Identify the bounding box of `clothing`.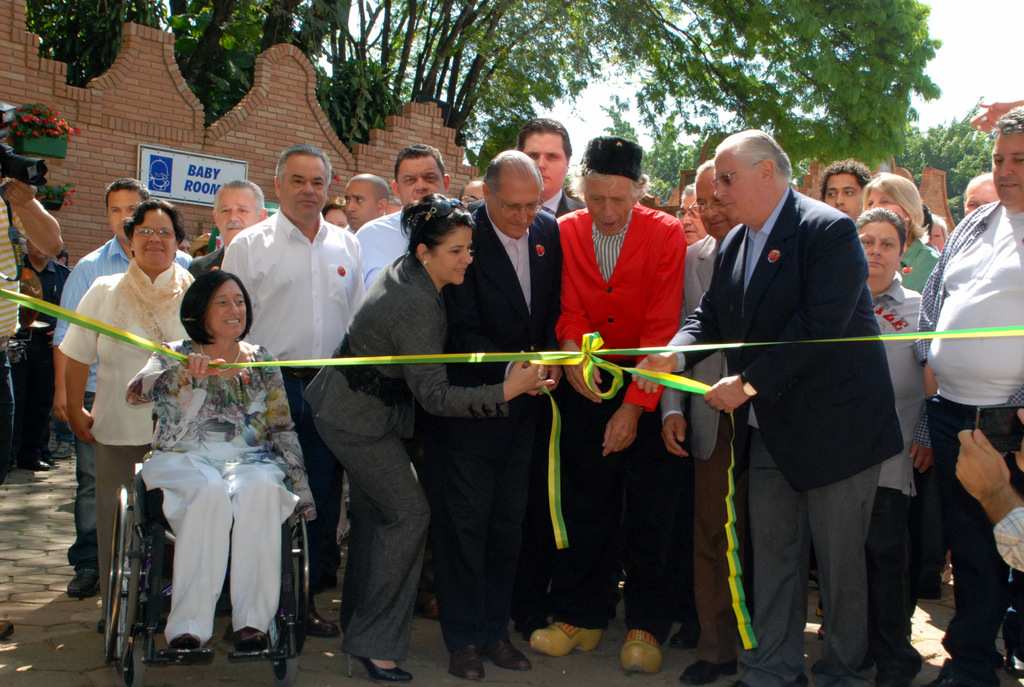
bbox=[0, 176, 36, 462].
